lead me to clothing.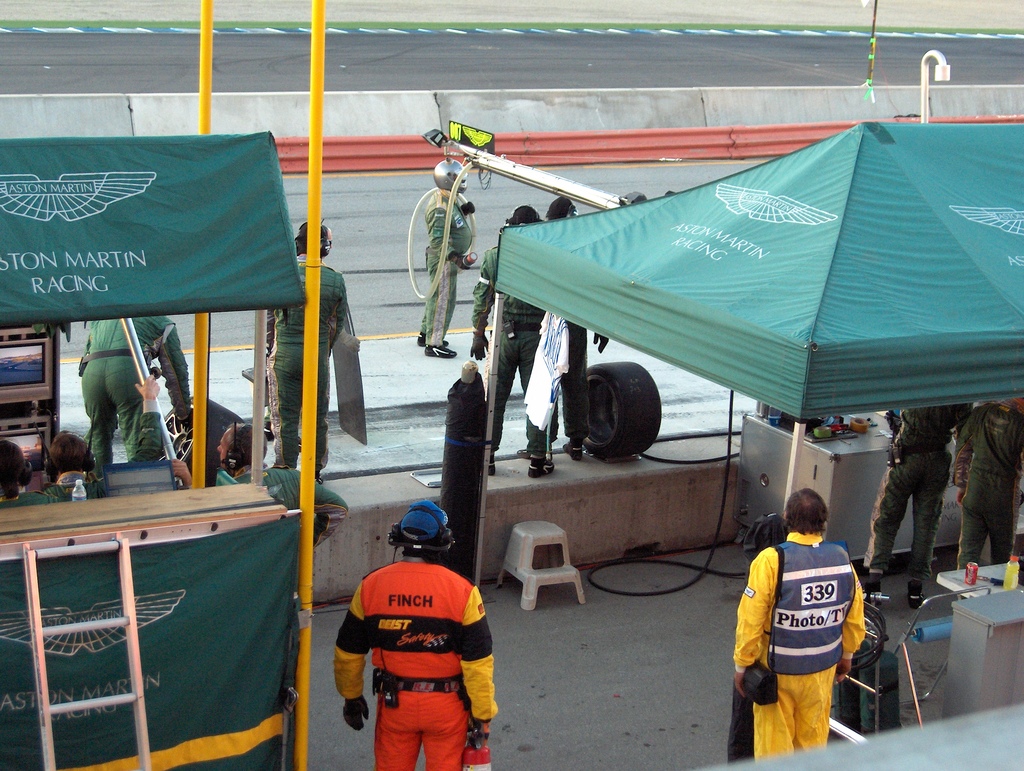
Lead to [x1=467, y1=247, x2=551, y2=460].
